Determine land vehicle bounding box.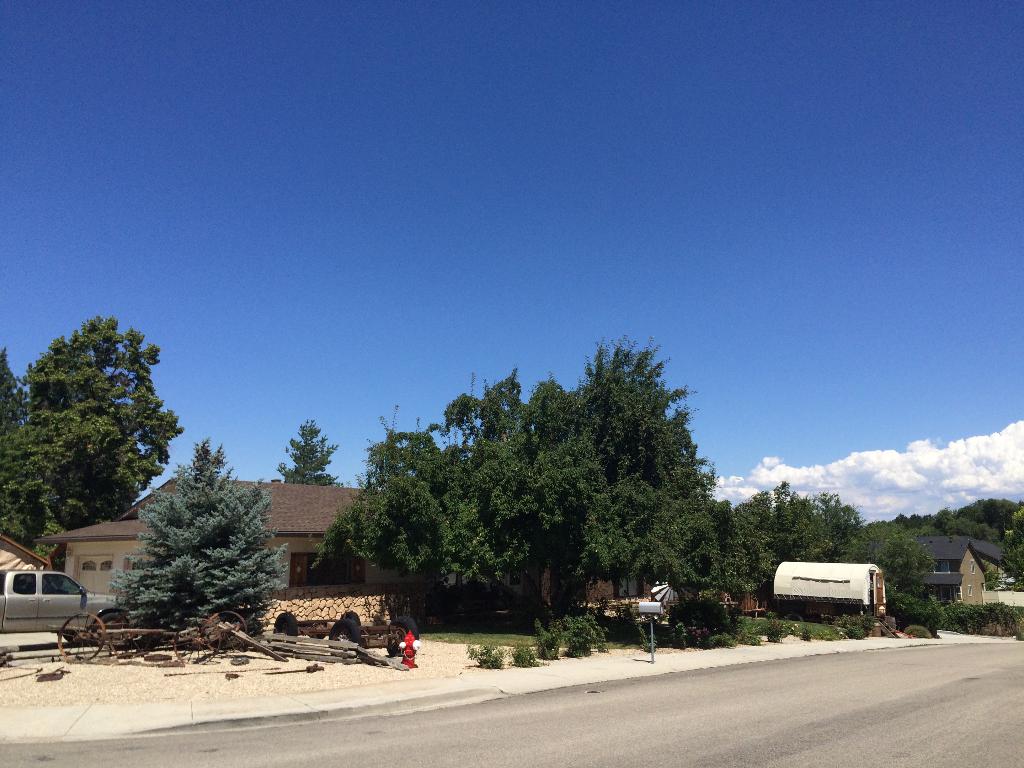
Determined: left=0, top=565, right=96, bottom=645.
